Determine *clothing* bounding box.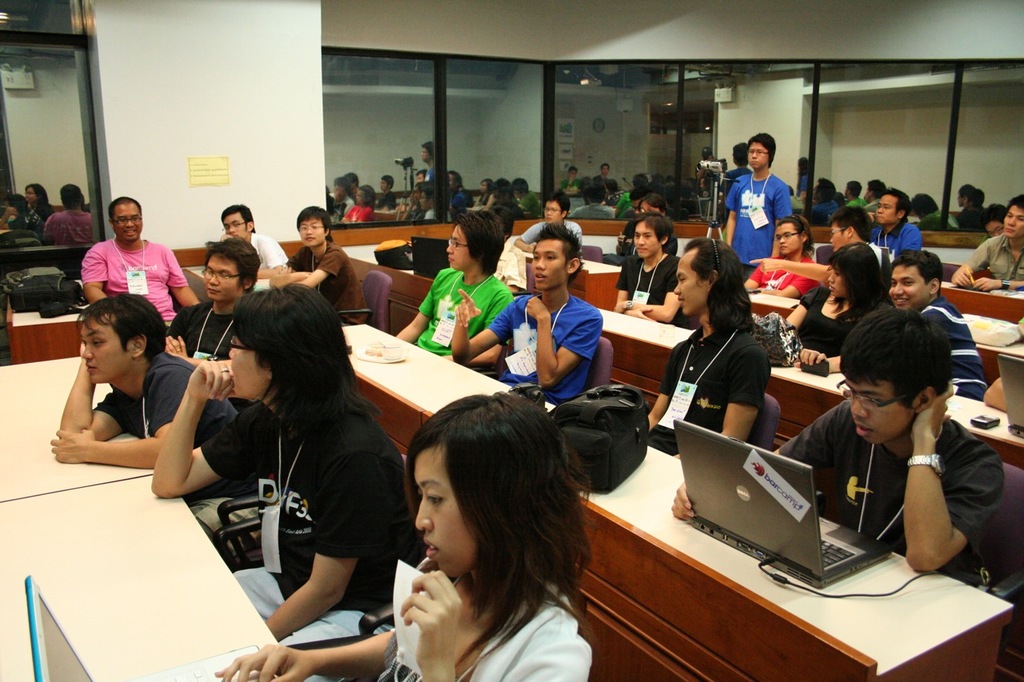
Determined: <region>750, 256, 813, 298</region>.
